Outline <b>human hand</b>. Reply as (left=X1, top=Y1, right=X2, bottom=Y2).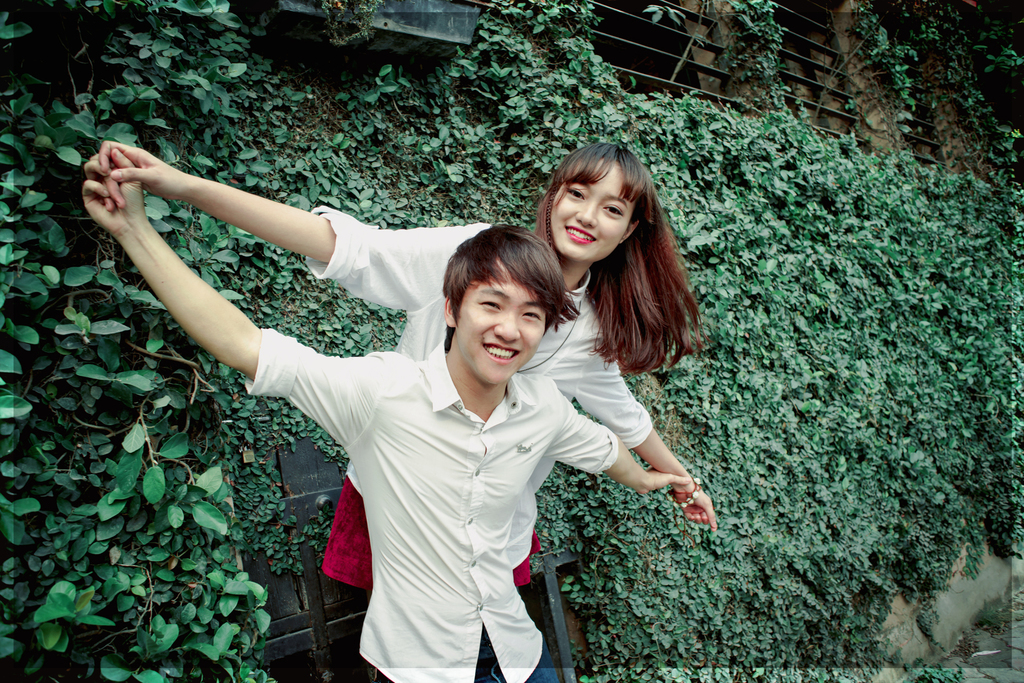
(left=672, top=488, right=719, bottom=533).
